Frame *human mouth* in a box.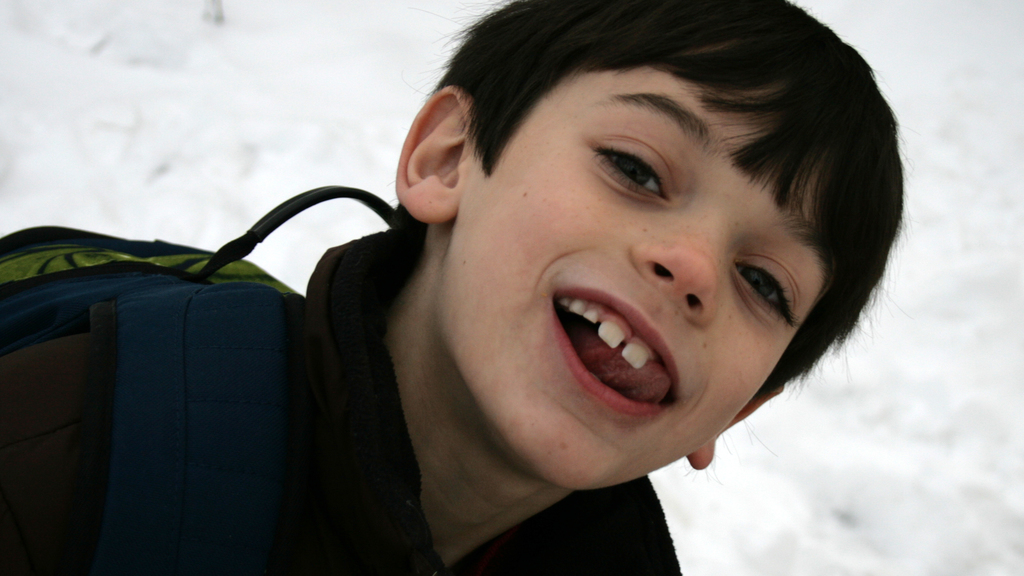
{"left": 538, "top": 273, "right": 690, "bottom": 438}.
